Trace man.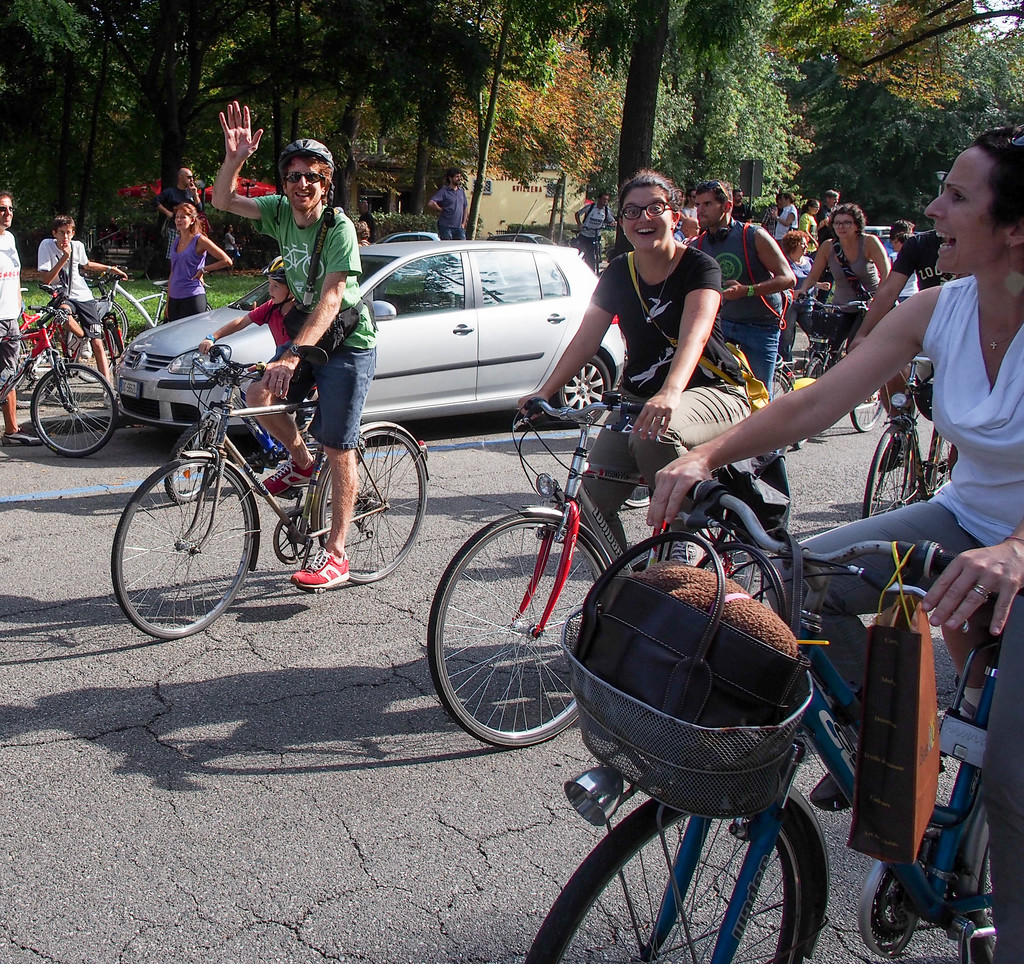
Traced to [left=671, top=213, right=701, bottom=241].
